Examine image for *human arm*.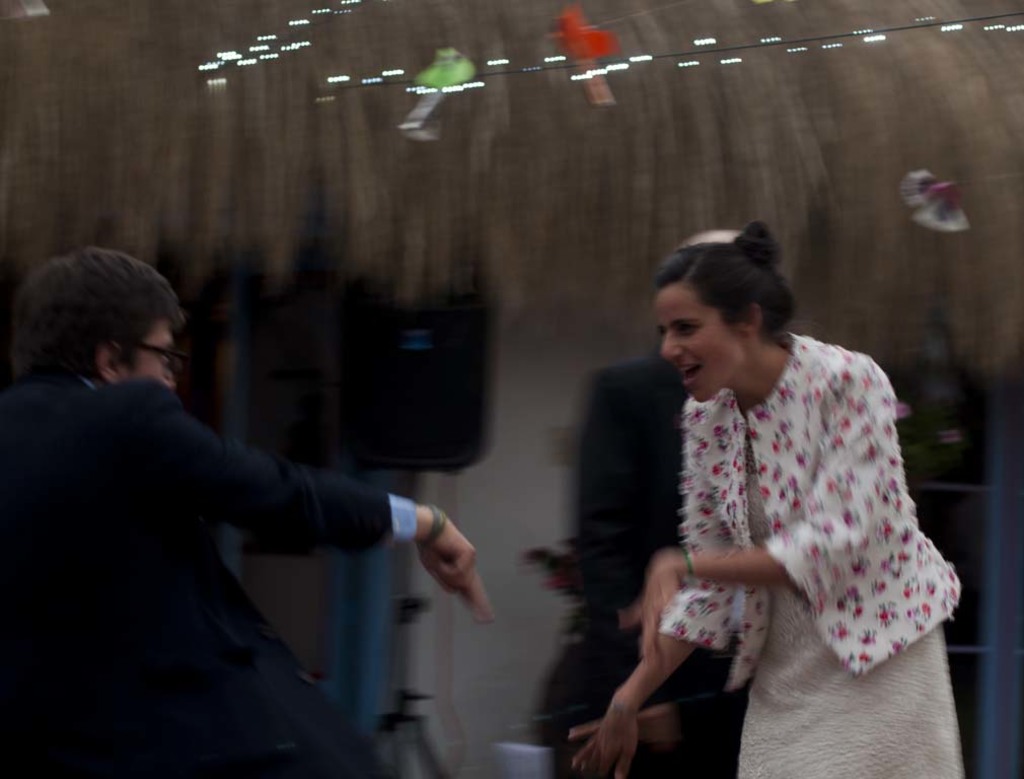
Examination result: [561,398,745,778].
